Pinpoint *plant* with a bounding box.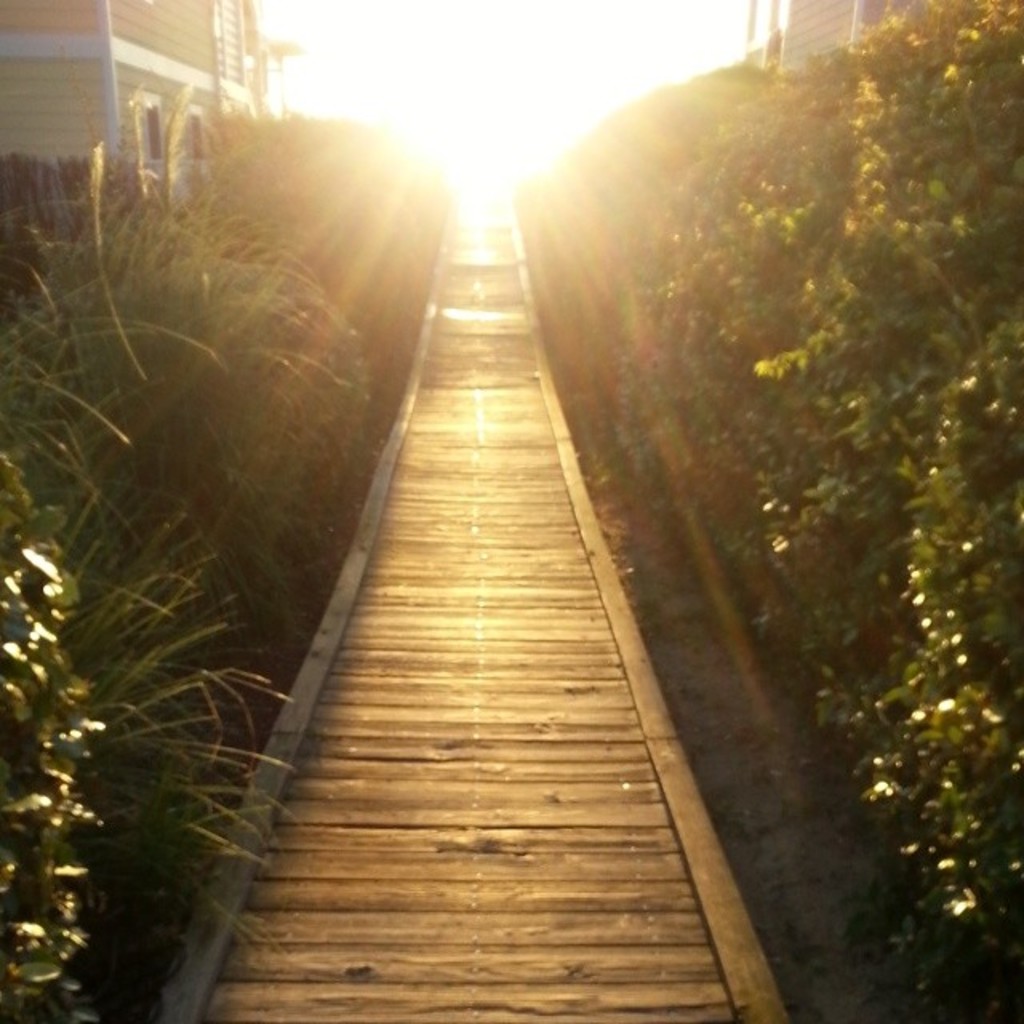
[11, 83, 384, 965].
